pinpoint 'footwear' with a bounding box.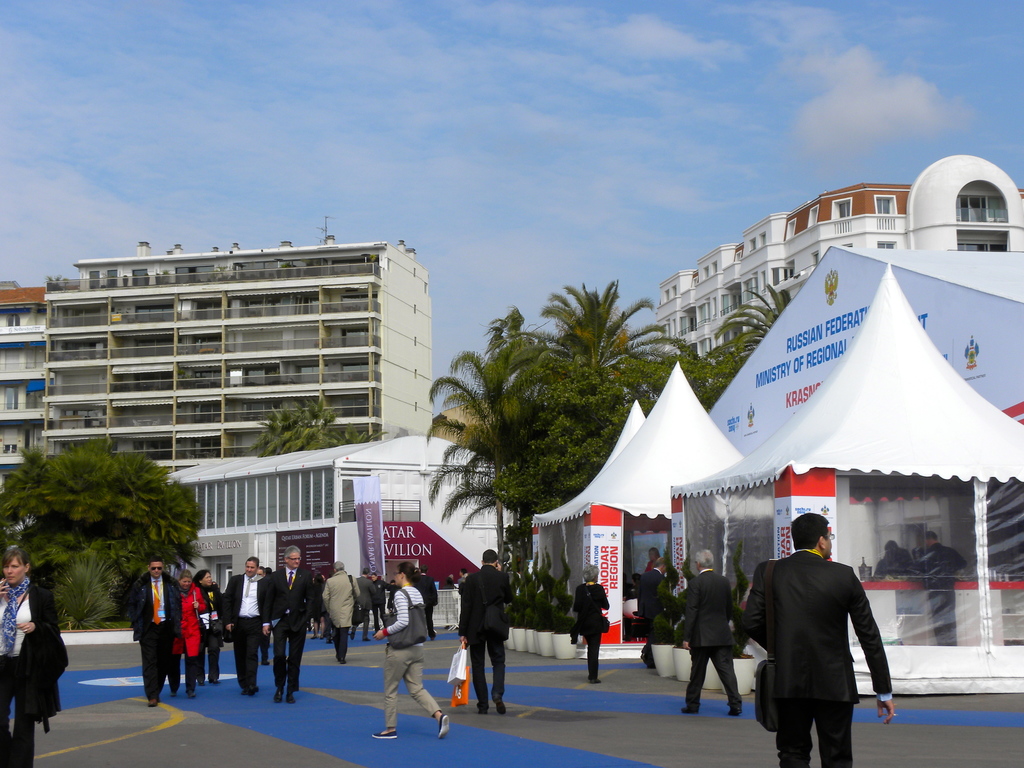
[left=147, top=695, right=161, bottom=707].
